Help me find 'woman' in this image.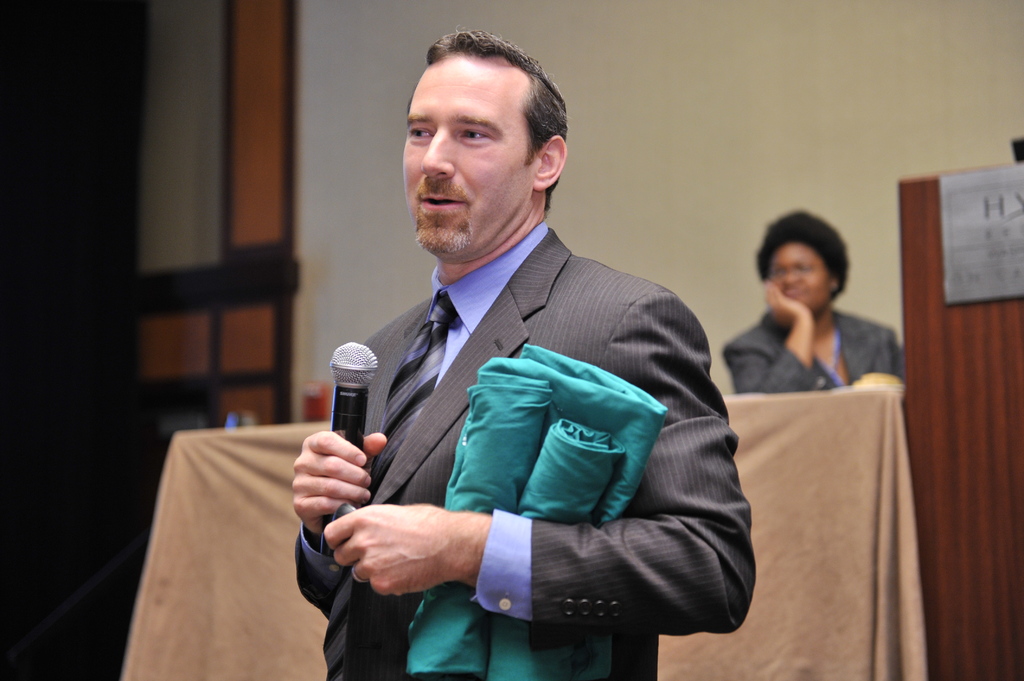
Found it: 719 209 906 394.
